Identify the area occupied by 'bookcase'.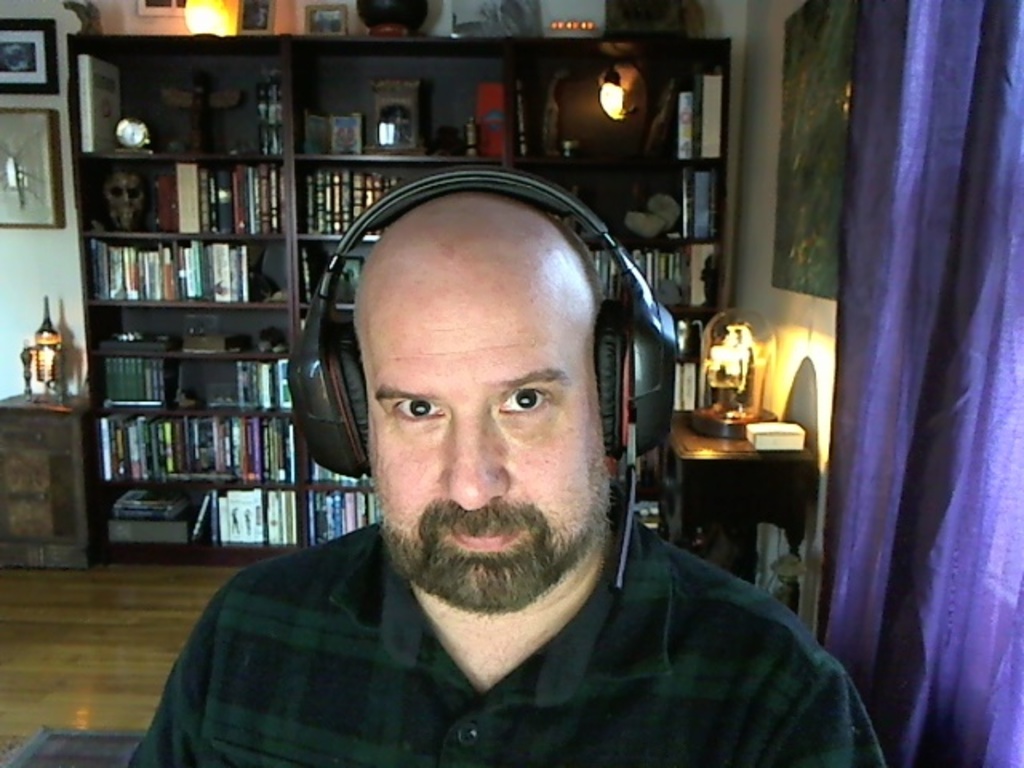
Area: l=62, t=32, r=736, b=576.
